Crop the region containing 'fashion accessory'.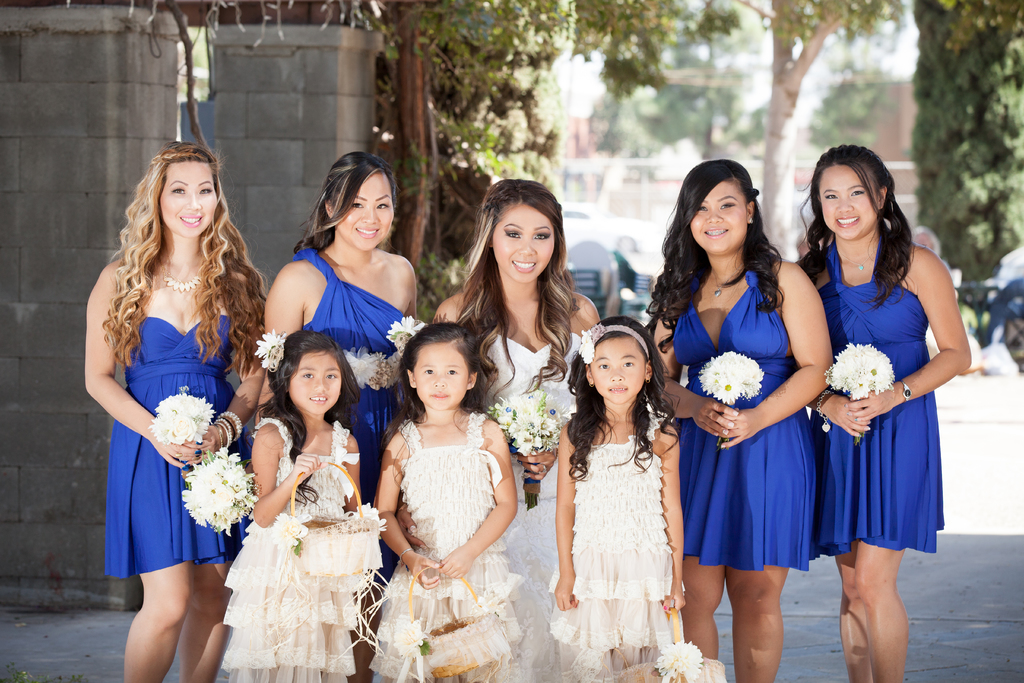
Crop region: <region>900, 378, 912, 402</region>.
